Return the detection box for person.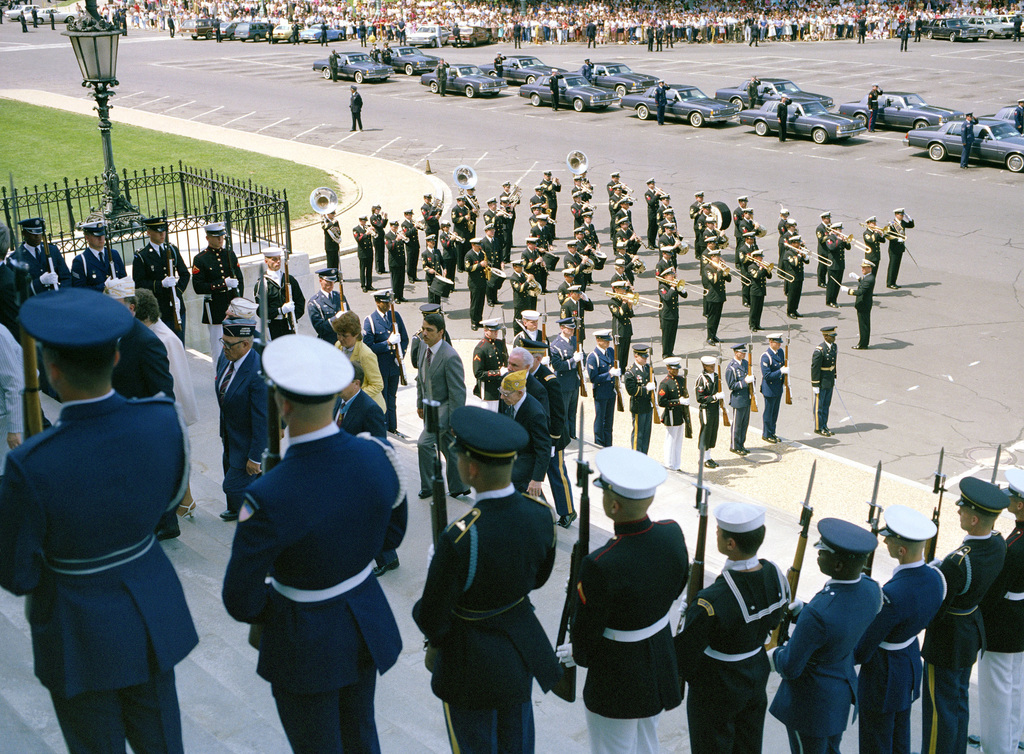
[x1=365, y1=44, x2=383, y2=63].
